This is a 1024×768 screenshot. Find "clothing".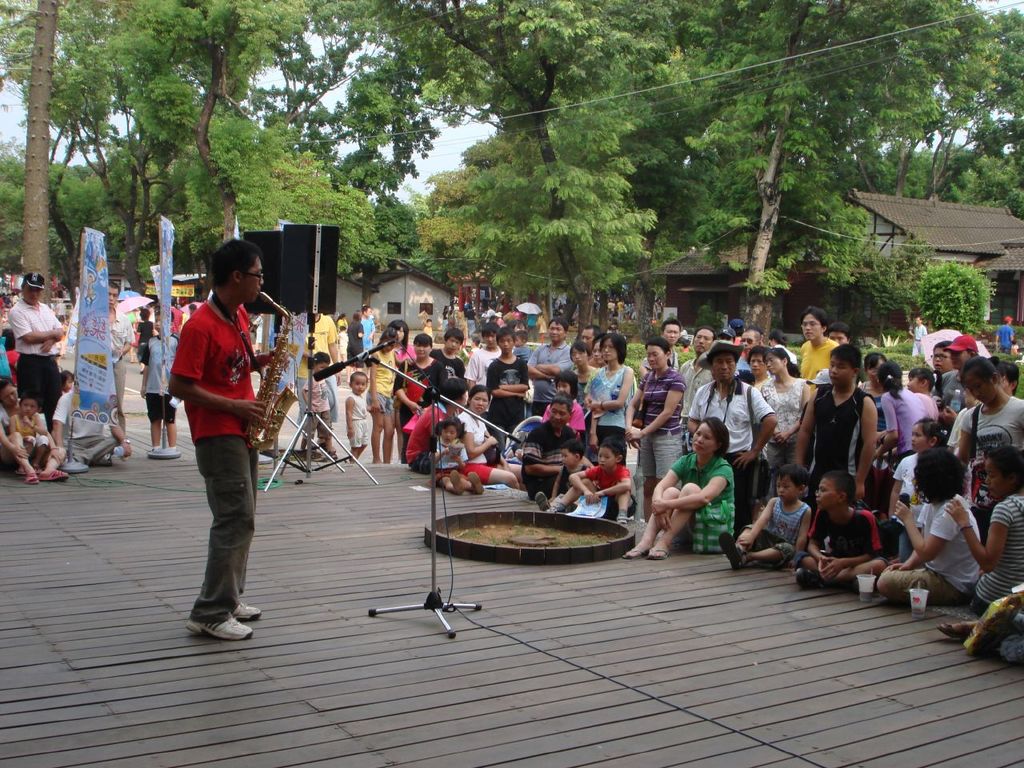
Bounding box: [x1=587, y1=362, x2=636, y2=446].
